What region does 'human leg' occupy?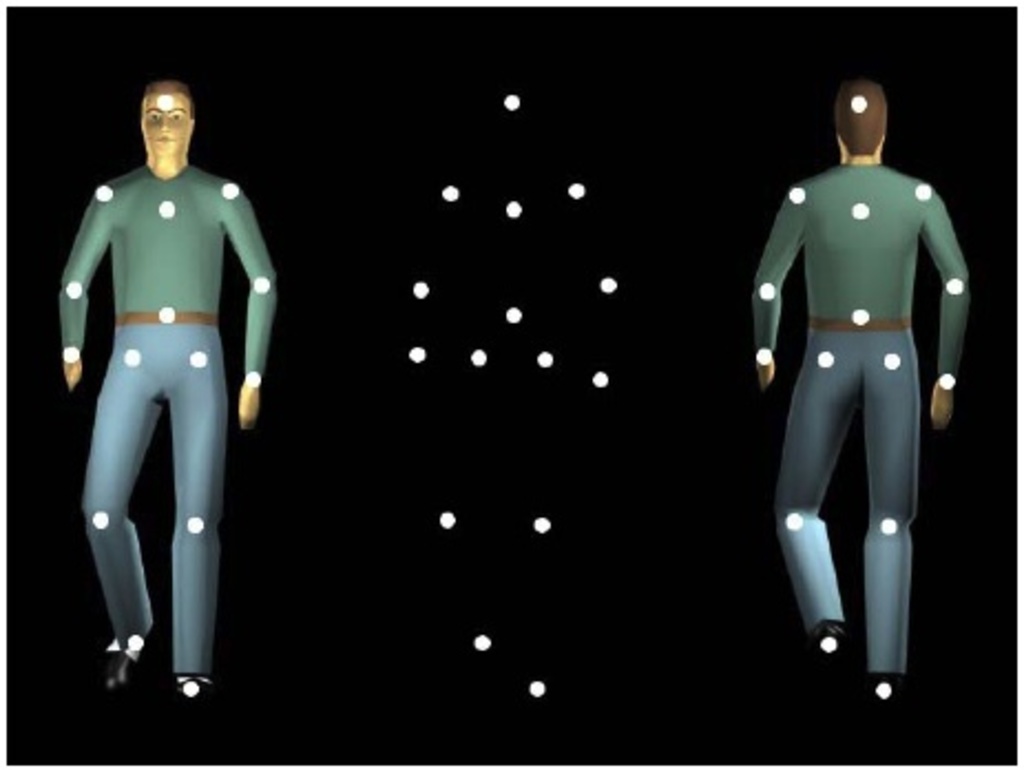
select_region(860, 327, 909, 710).
